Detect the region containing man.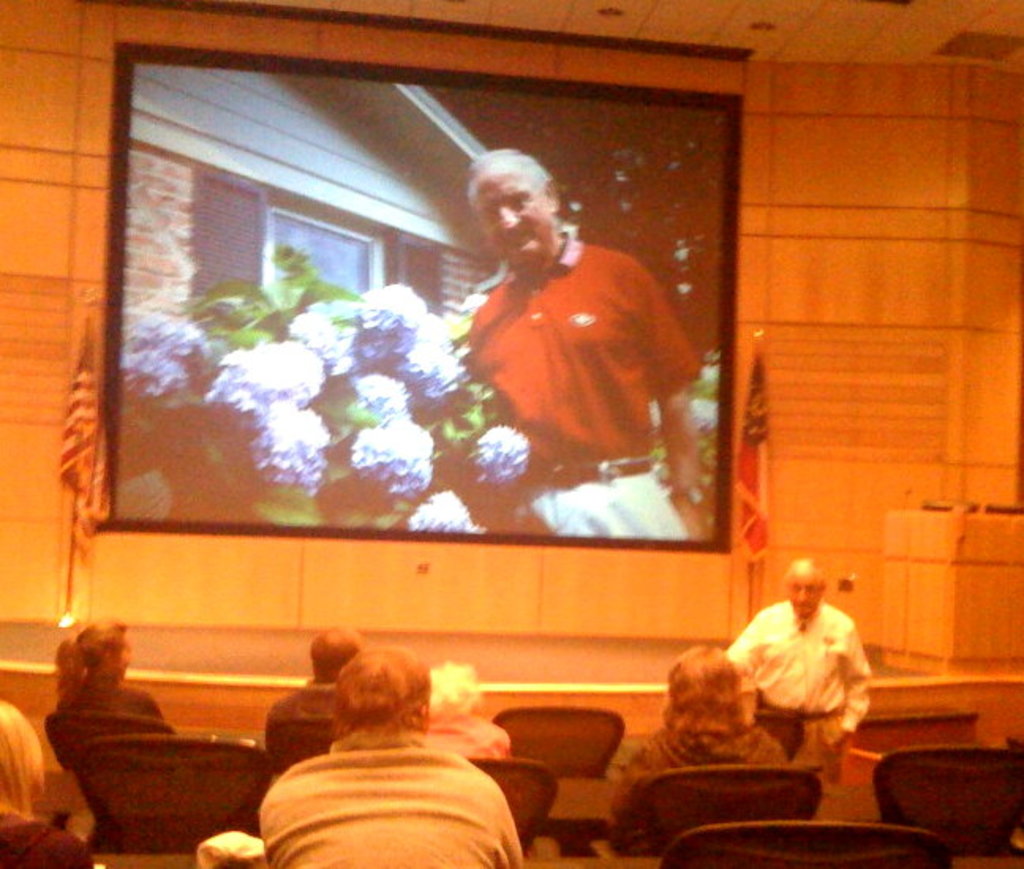
x1=259, y1=645, x2=525, y2=867.
